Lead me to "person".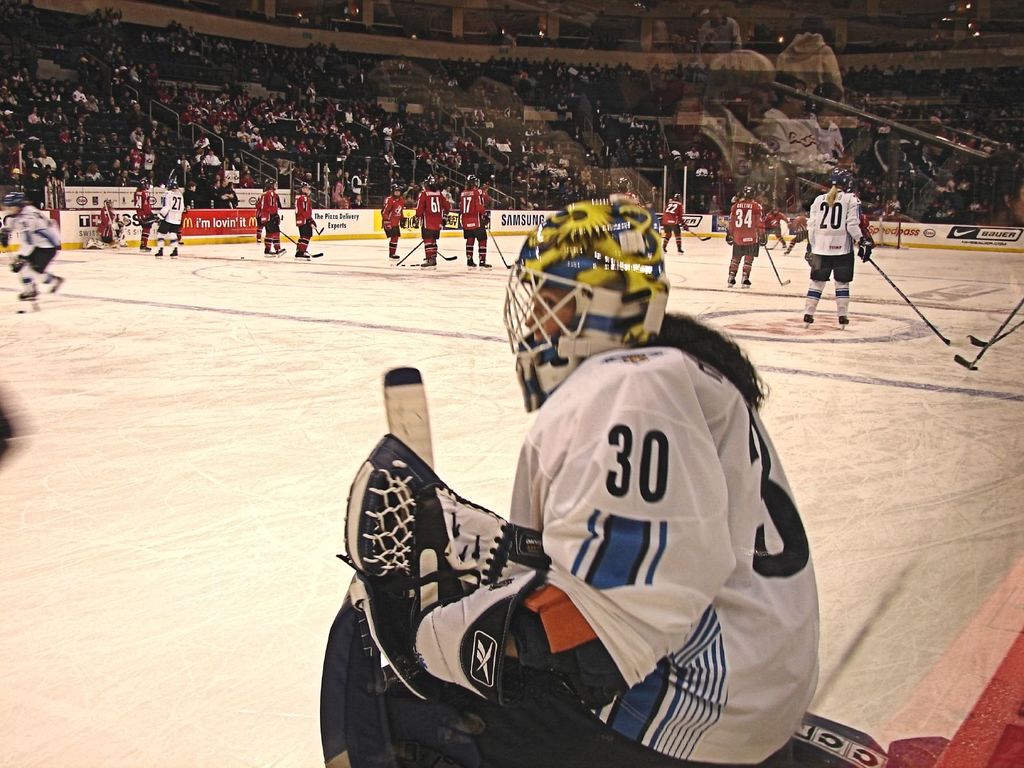
Lead to [95, 197, 121, 243].
